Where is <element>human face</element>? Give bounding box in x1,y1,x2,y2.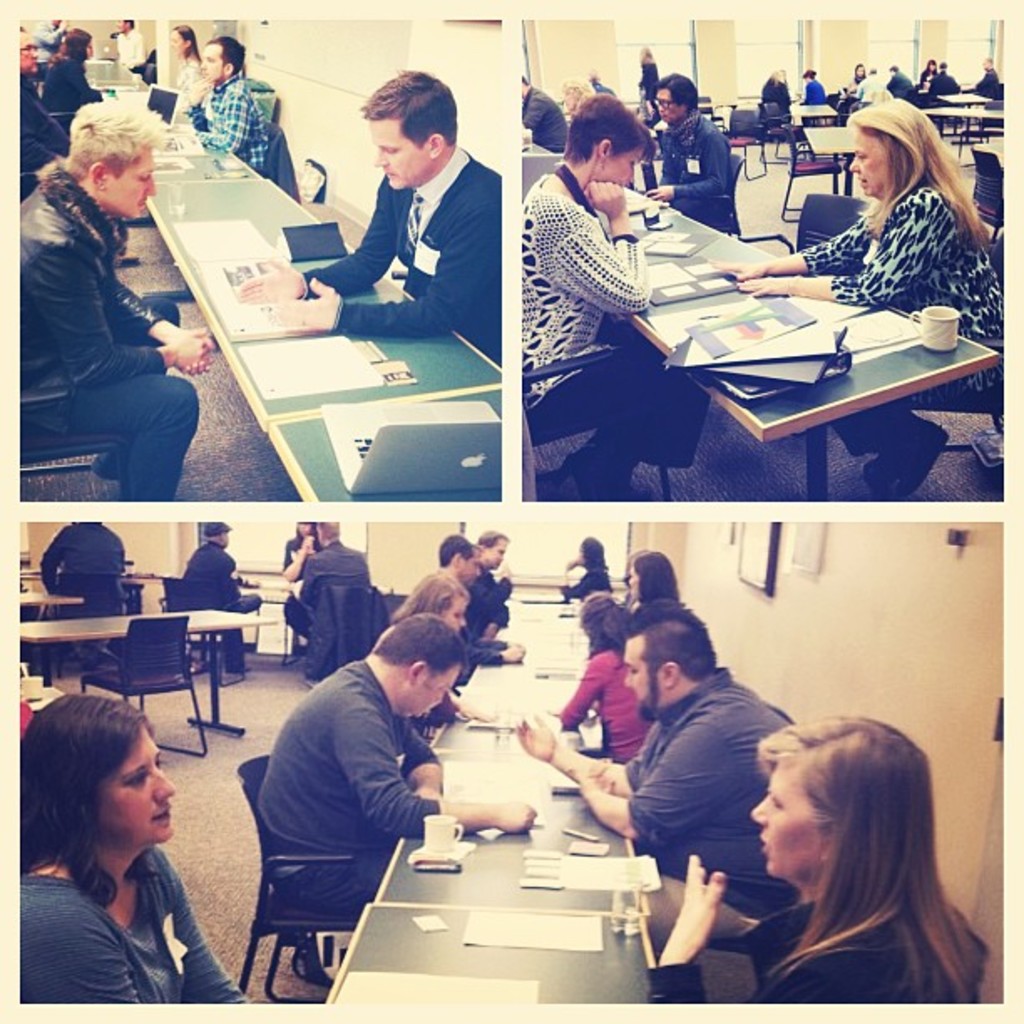
437,591,463,632.
